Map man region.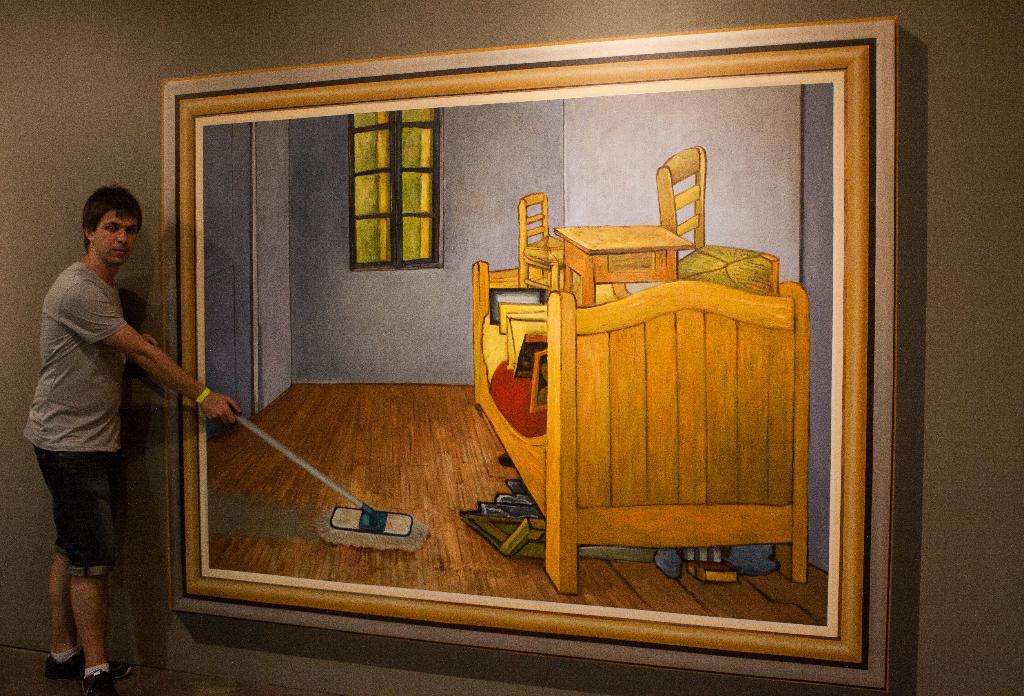
Mapped to x1=17, y1=186, x2=236, y2=695.
